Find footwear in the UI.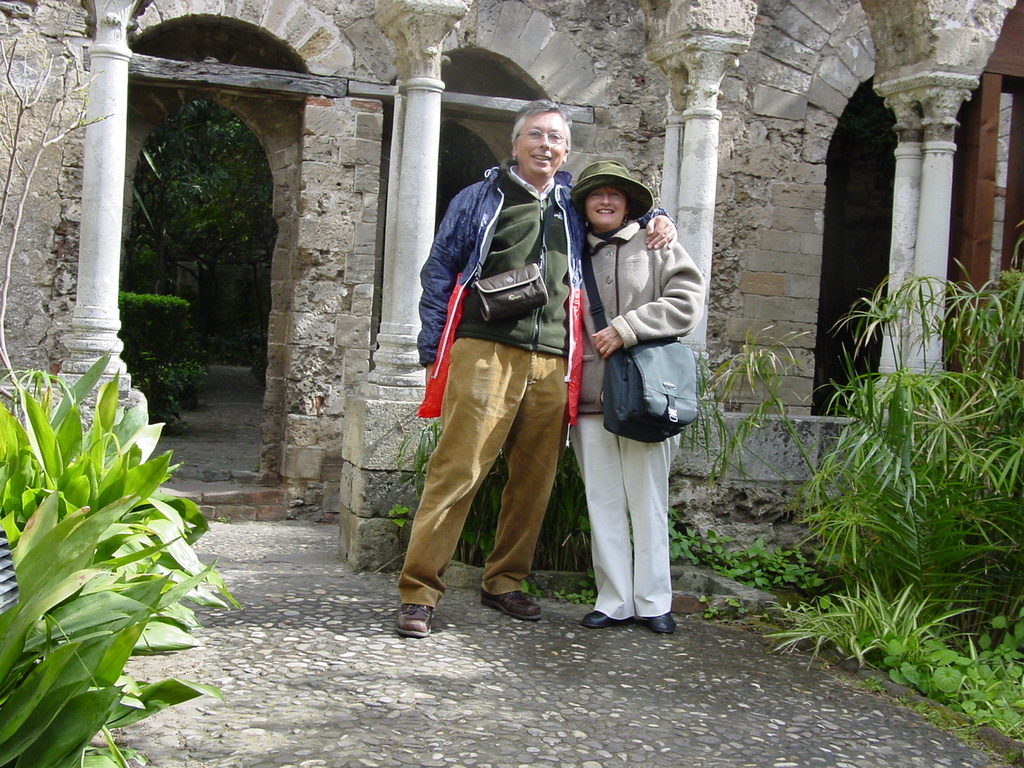
UI element at crop(580, 607, 612, 626).
